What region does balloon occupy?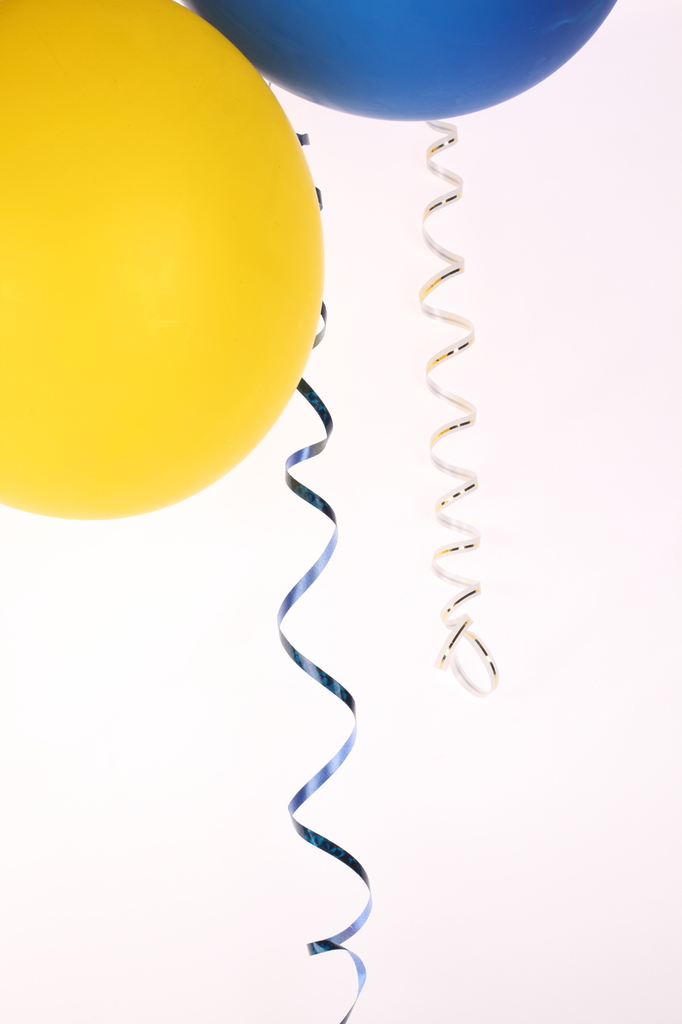
0:0:326:517.
